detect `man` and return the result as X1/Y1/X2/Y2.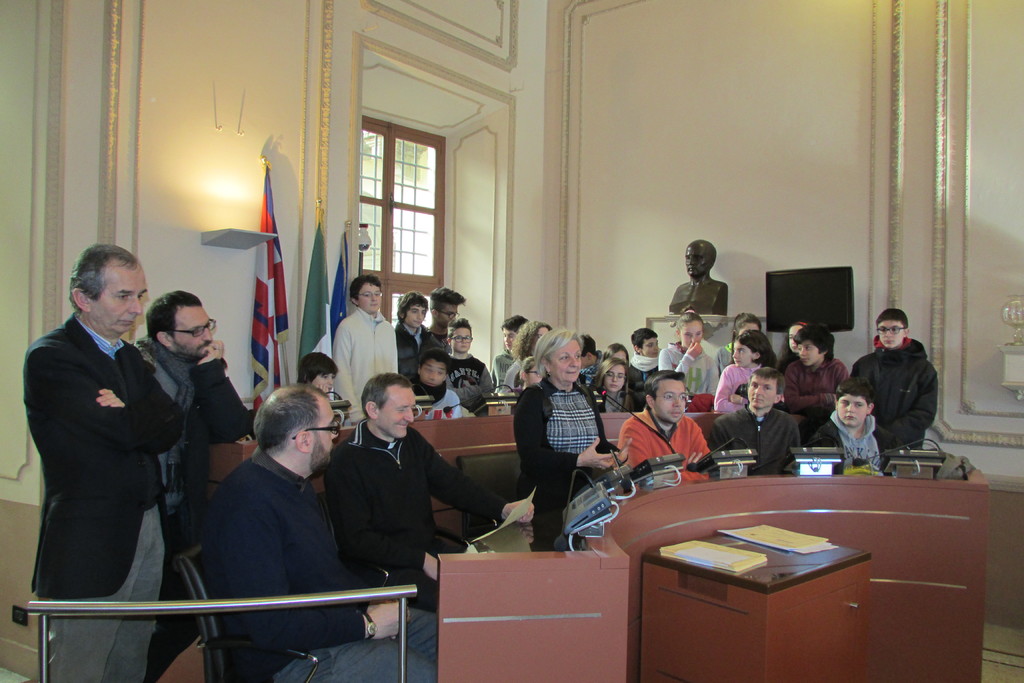
200/382/438/682.
